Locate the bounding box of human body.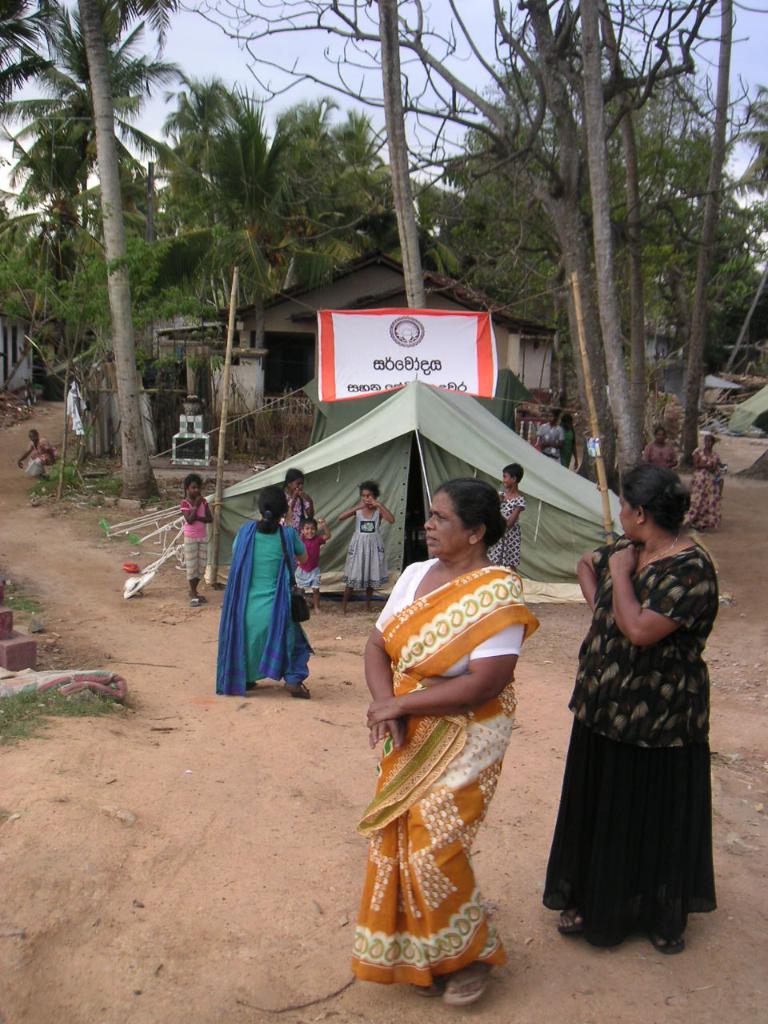
Bounding box: BBox(539, 530, 729, 955).
